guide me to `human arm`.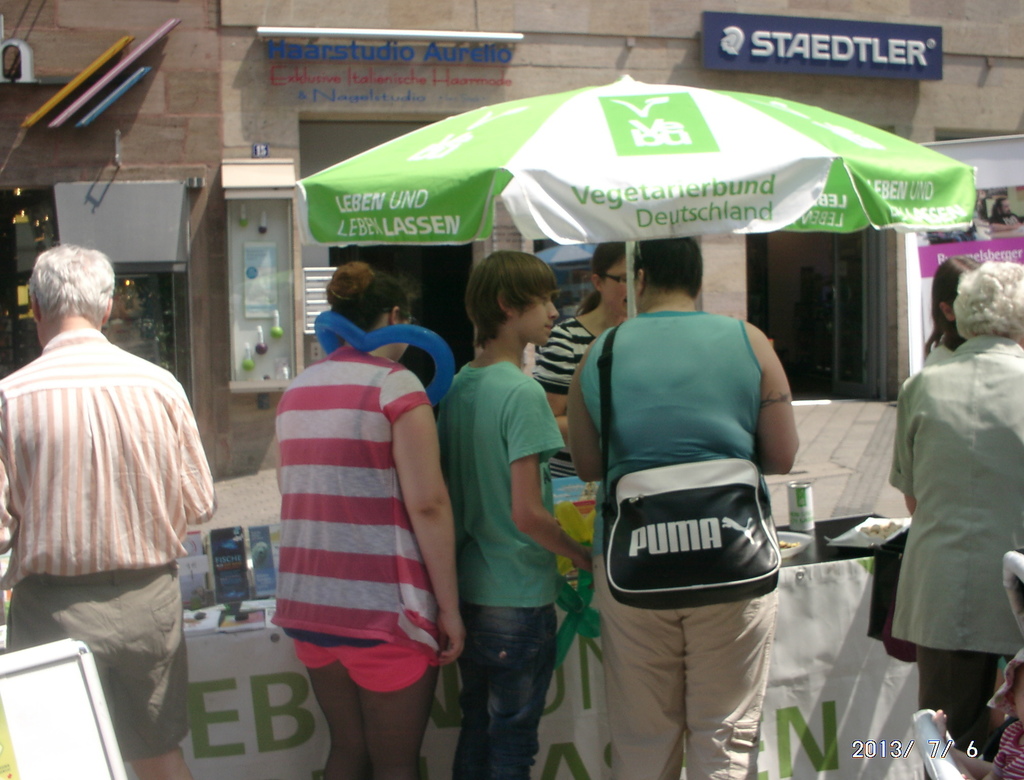
Guidance: <box>541,323,586,445</box>.
